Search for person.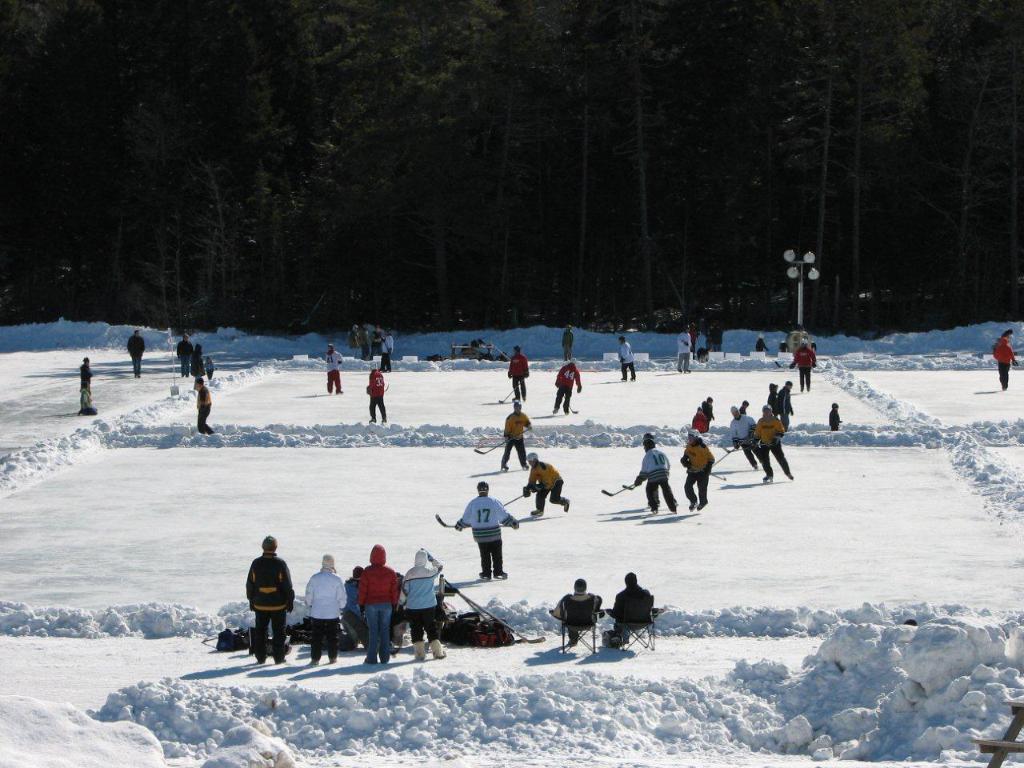
Found at (358,542,398,666).
